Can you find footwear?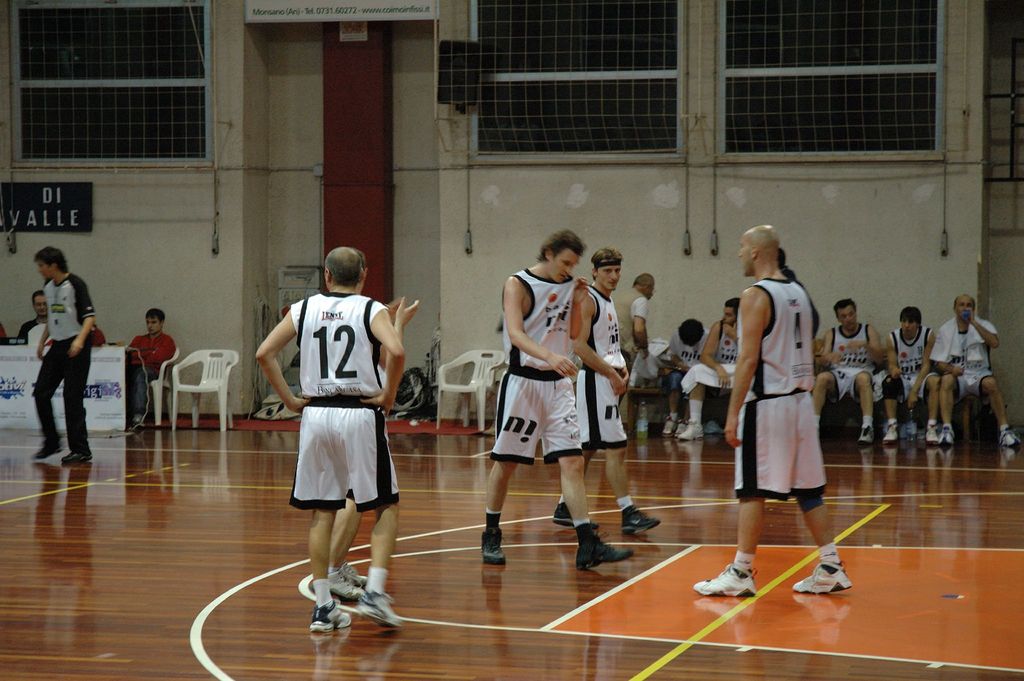
Yes, bounding box: <box>343,561,368,586</box>.
